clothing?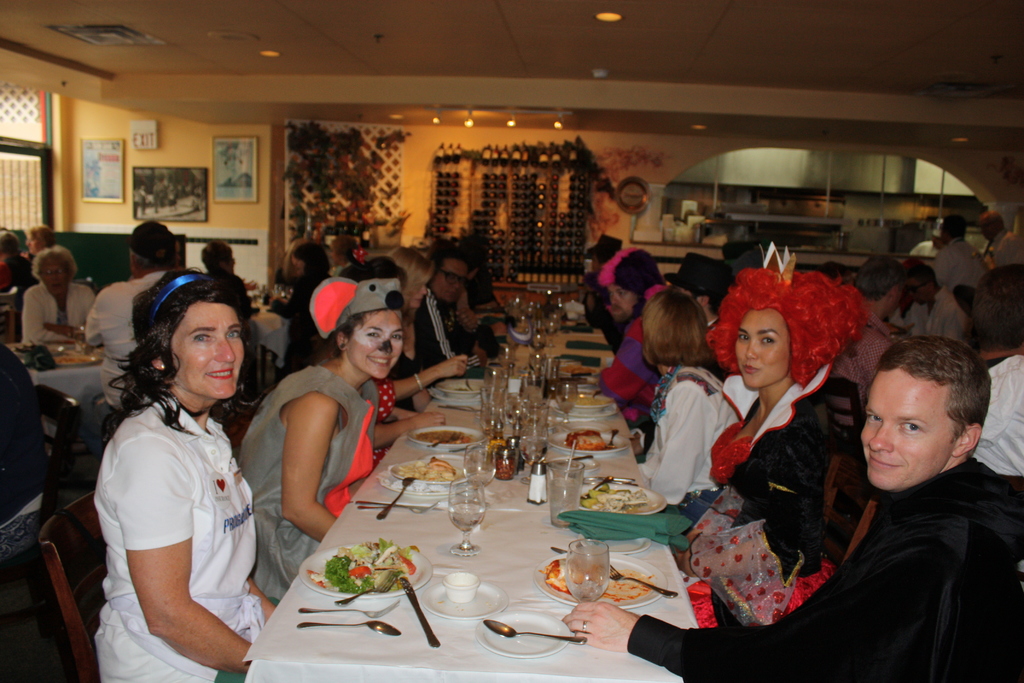
(358,374,400,463)
